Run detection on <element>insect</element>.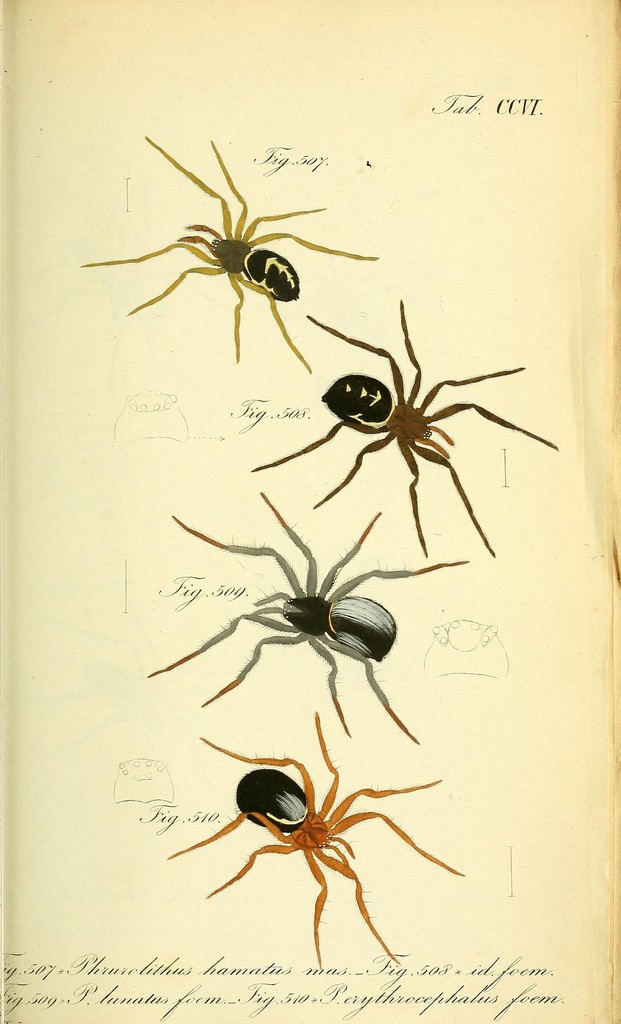
Result: <bbox>143, 492, 474, 749</bbox>.
